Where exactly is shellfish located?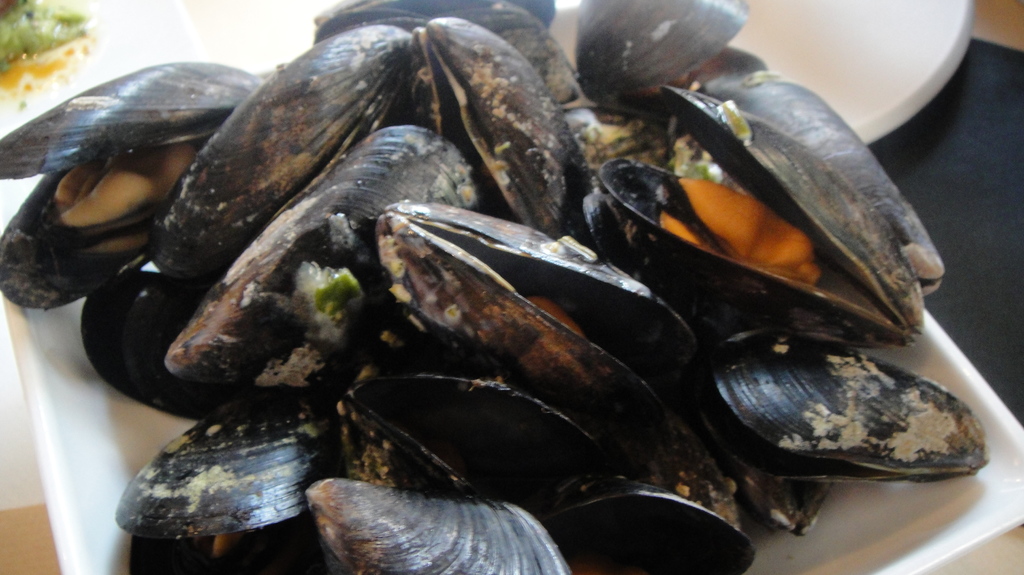
Its bounding box is 701, 319, 993, 491.
